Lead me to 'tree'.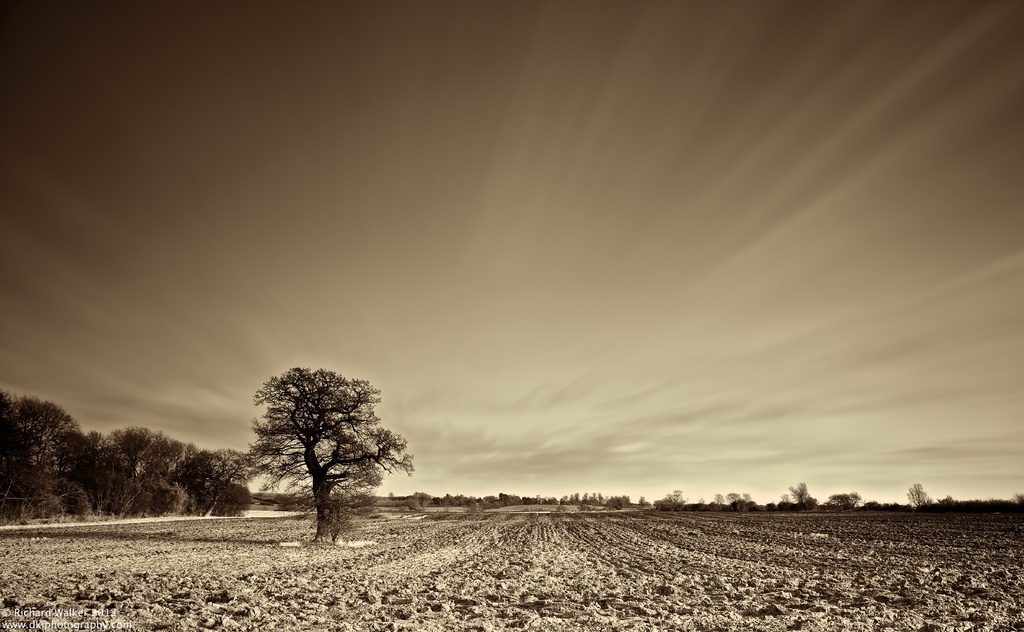
Lead to BBox(786, 475, 810, 515).
